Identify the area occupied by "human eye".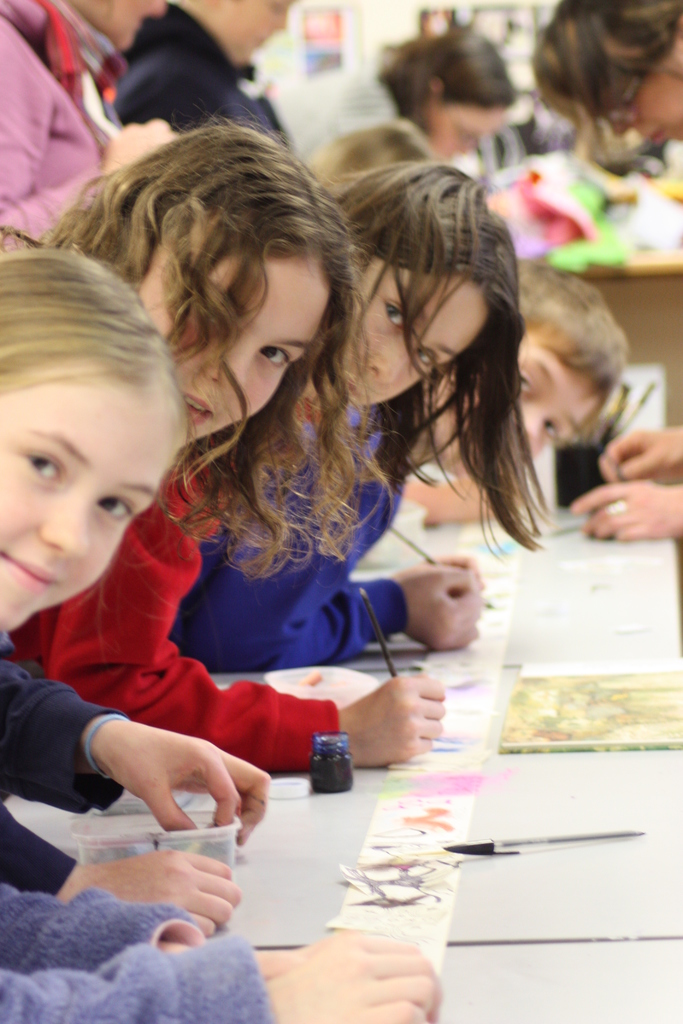
Area: Rect(19, 449, 63, 491).
